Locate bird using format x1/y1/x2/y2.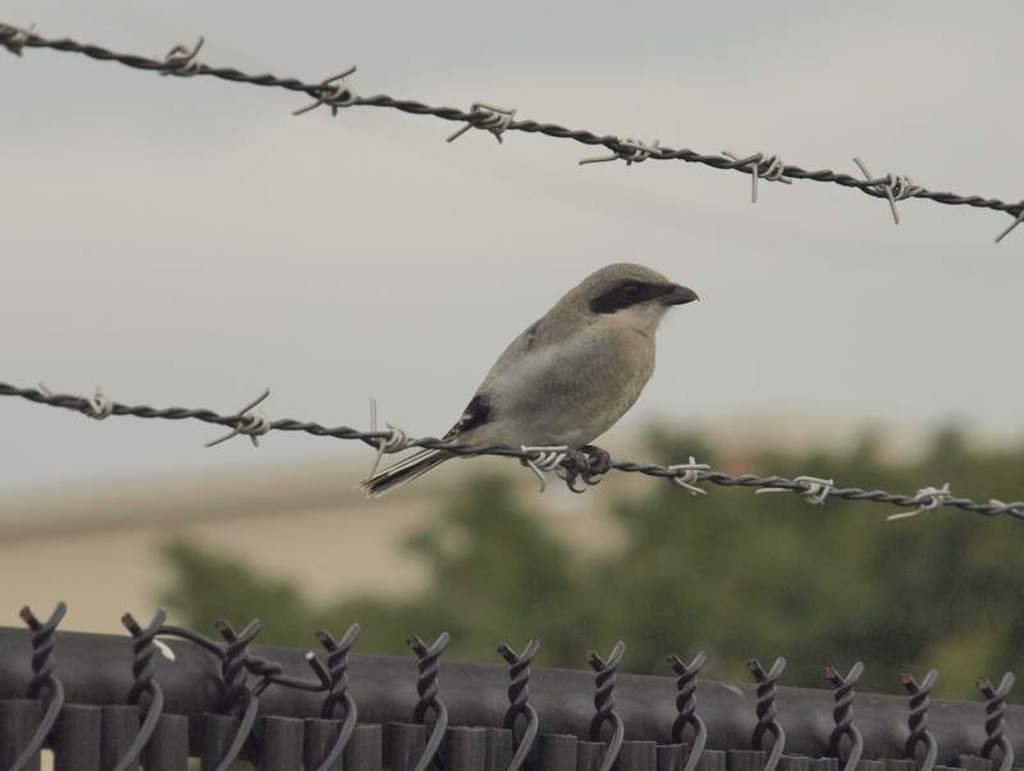
358/261/713/501.
